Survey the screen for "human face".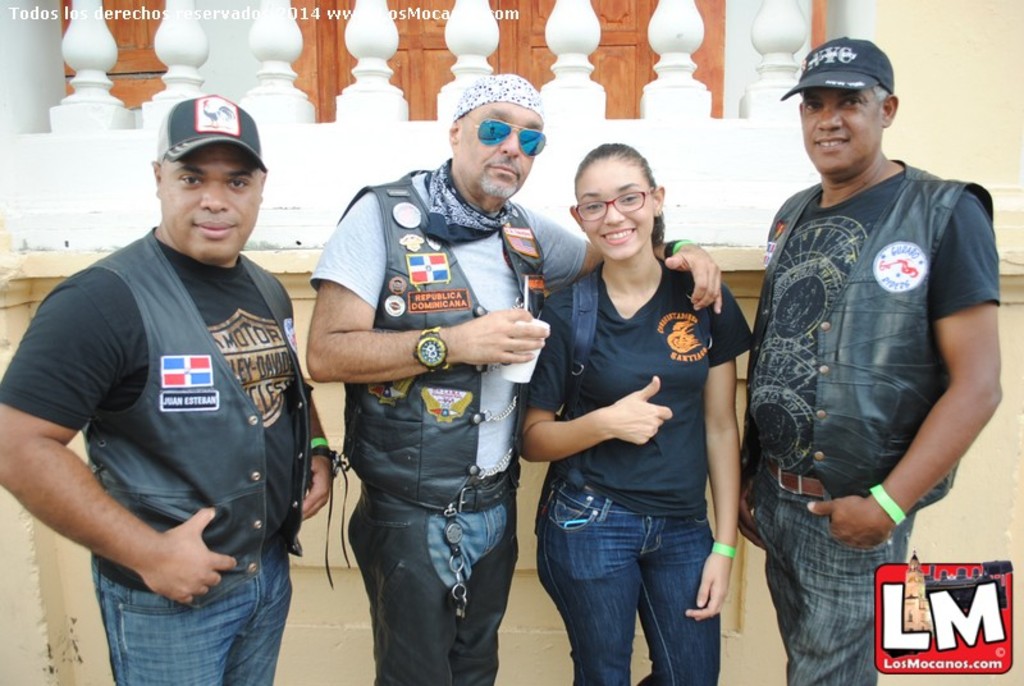
Survey found: x1=804, y1=84, x2=891, y2=175.
